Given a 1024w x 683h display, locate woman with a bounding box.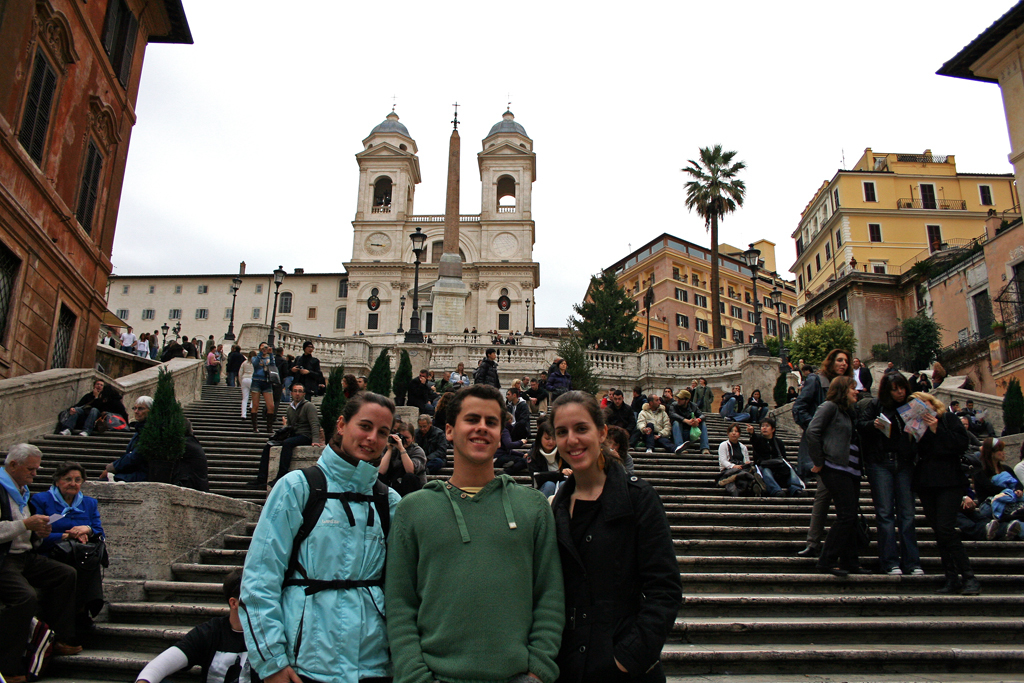
Located: bbox(743, 390, 771, 424).
